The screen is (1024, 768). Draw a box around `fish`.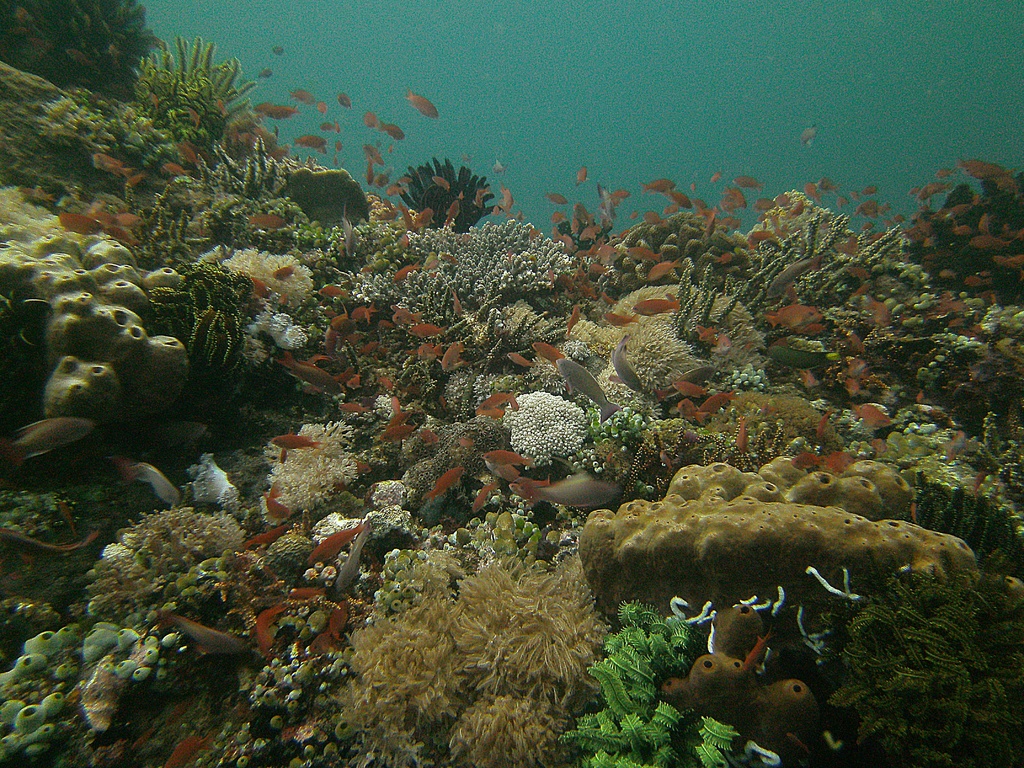
<box>854,406,893,430</box>.
